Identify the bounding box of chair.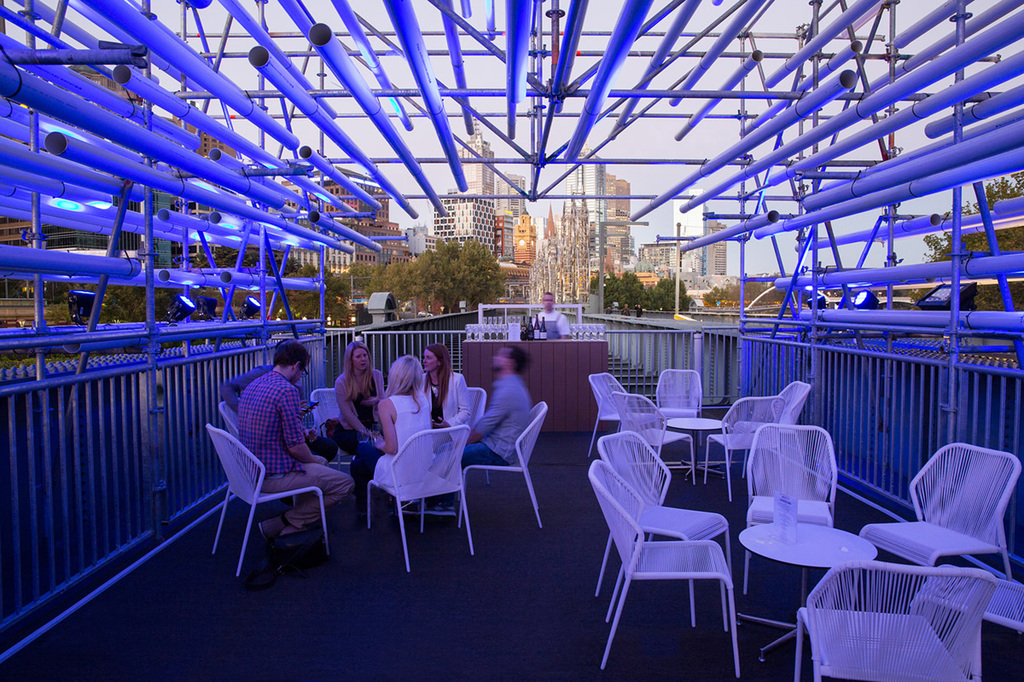
box(907, 560, 1023, 644).
